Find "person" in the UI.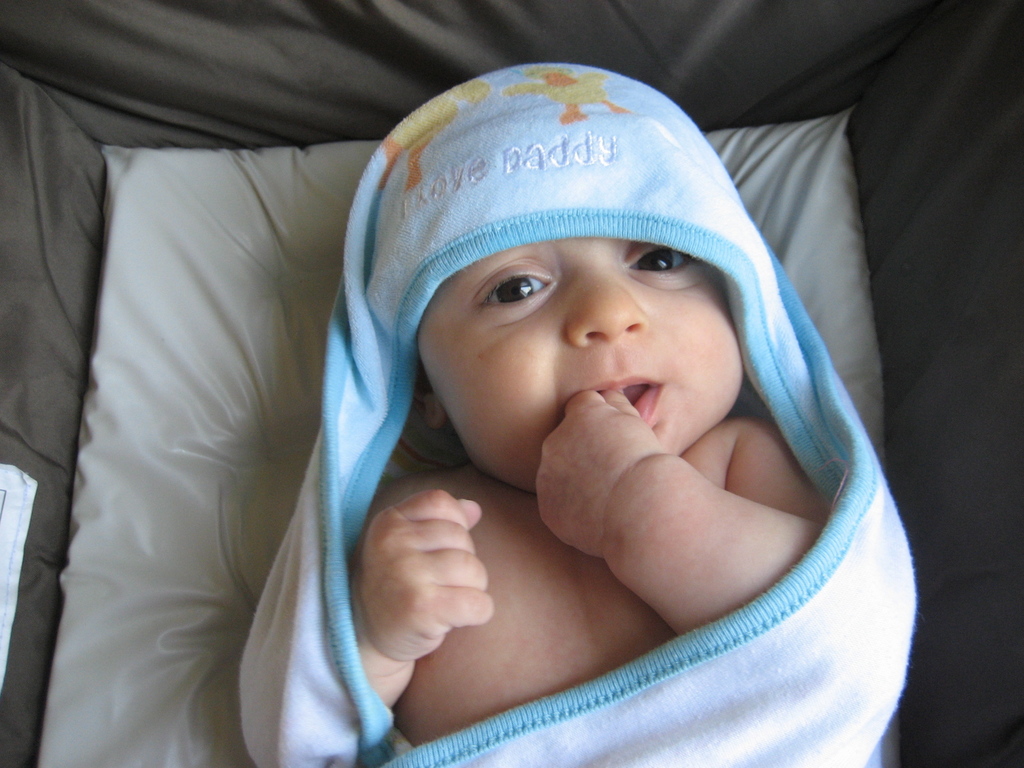
UI element at l=235, t=28, r=902, b=766.
